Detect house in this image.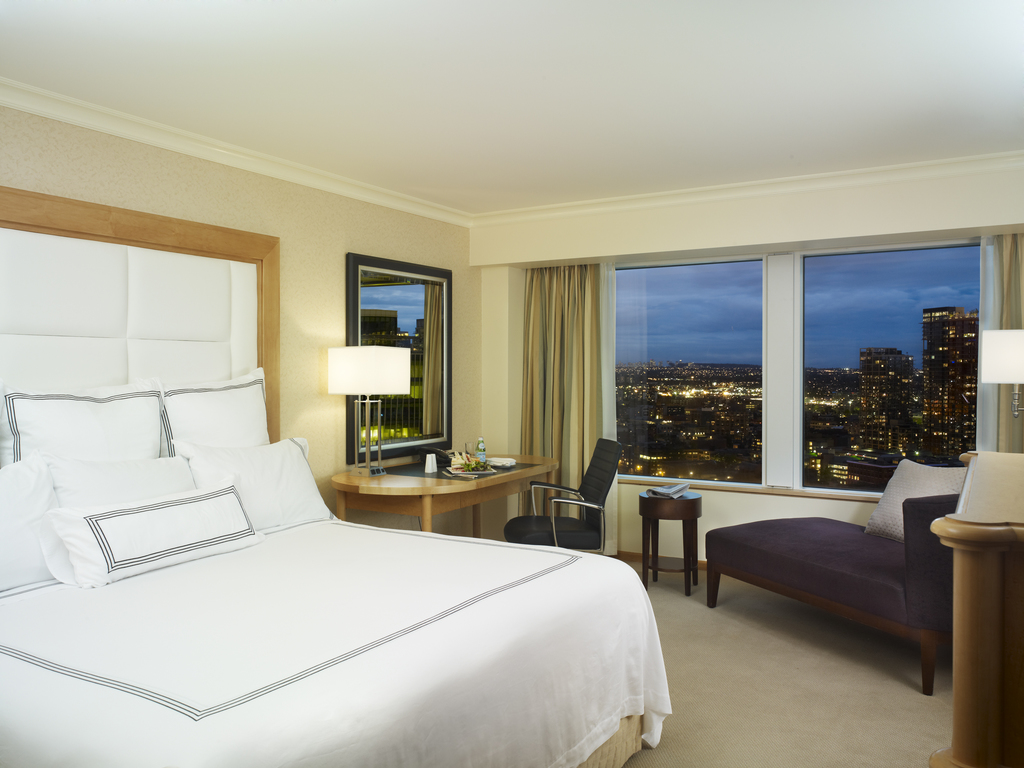
Detection: 0, 61, 1013, 748.
